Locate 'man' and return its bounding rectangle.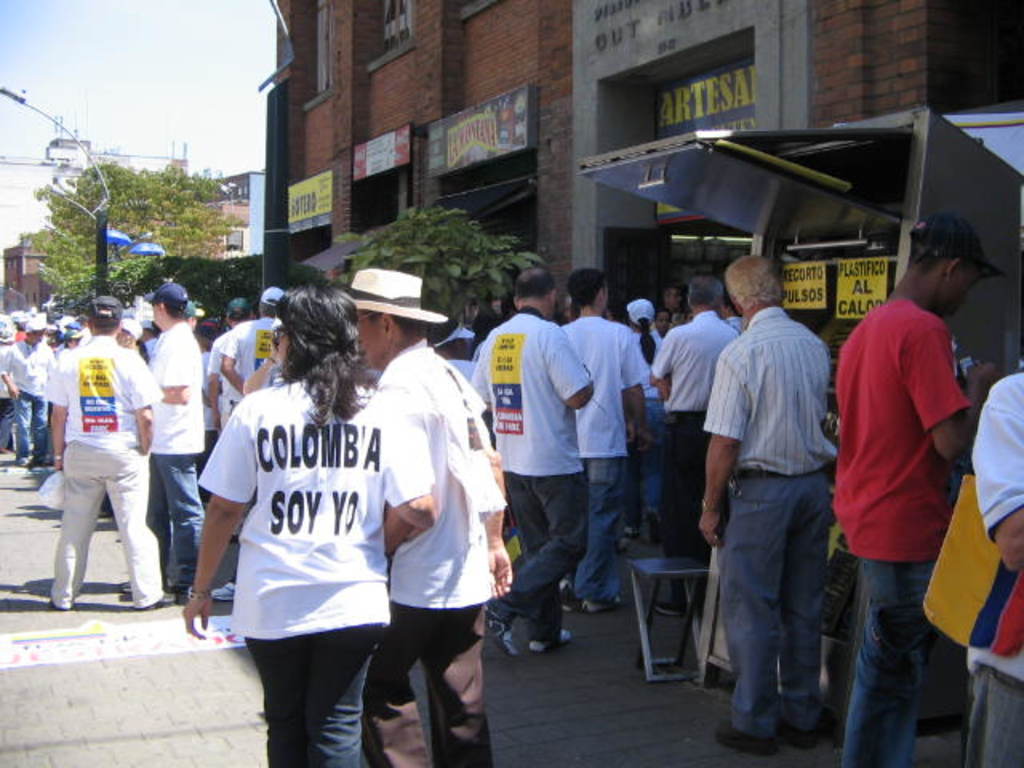
box(350, 270, 509, 766).
